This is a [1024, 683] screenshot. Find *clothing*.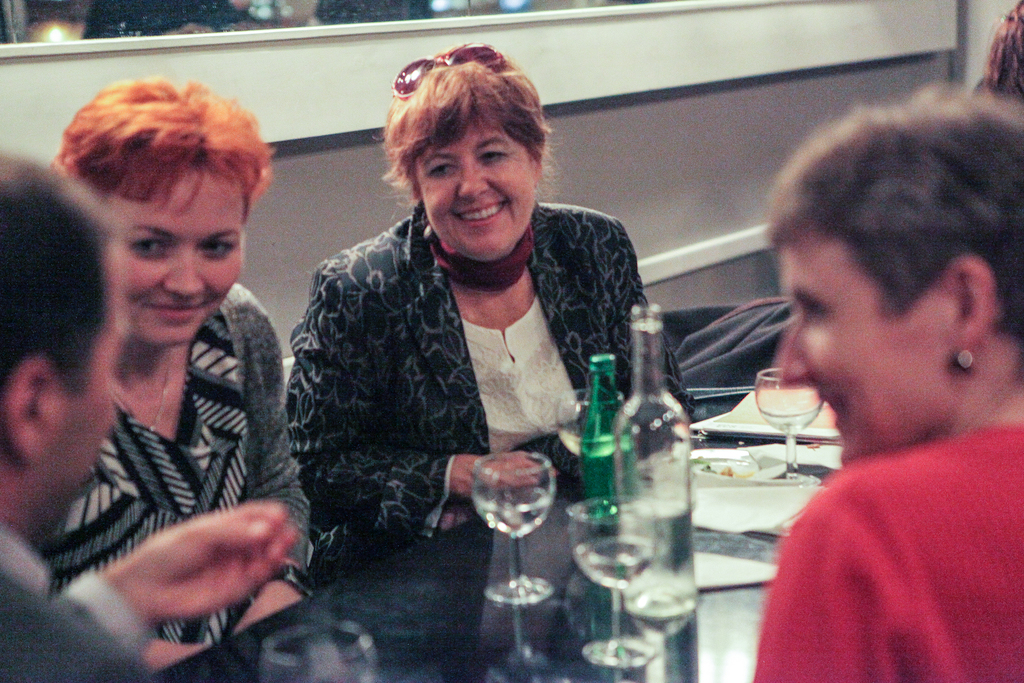
Bounding box: (271, 192, 715, 602).
